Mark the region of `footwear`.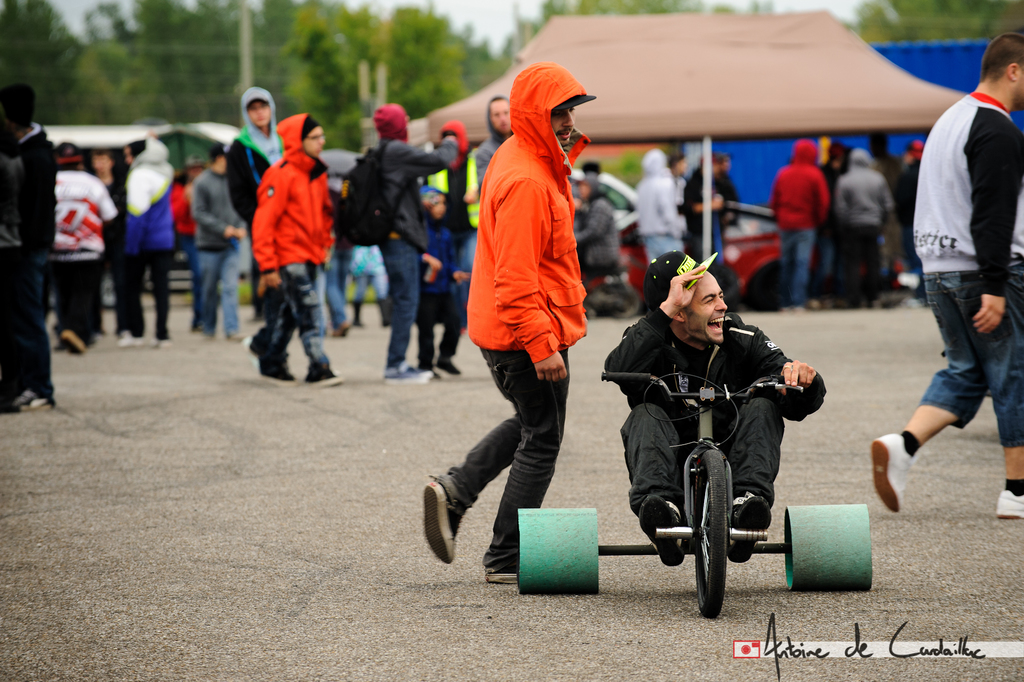
Region: left=489, top=565, right=520, bottom=585.
